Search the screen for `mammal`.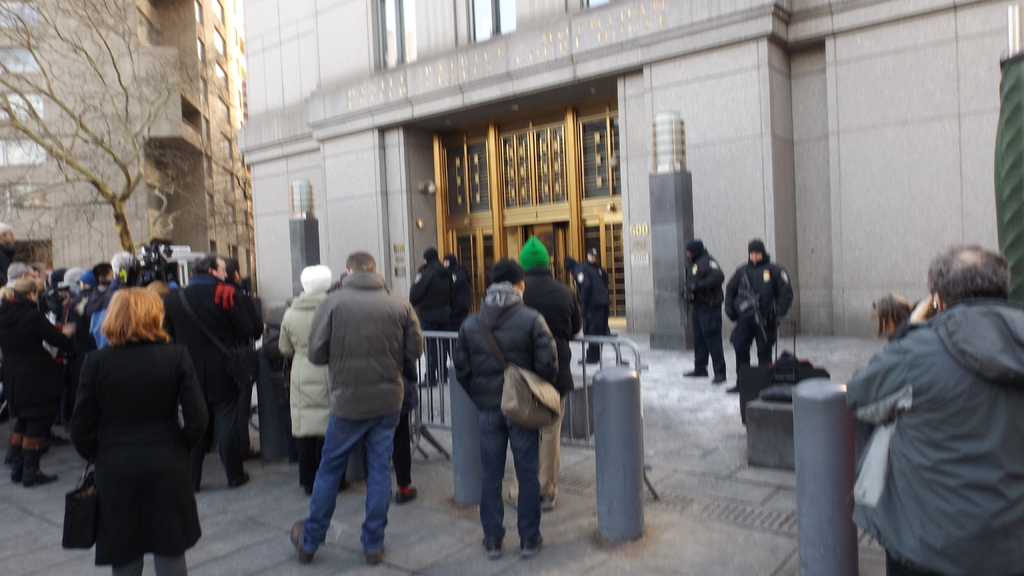
Found at bbox(561, 250, 616, 364).
